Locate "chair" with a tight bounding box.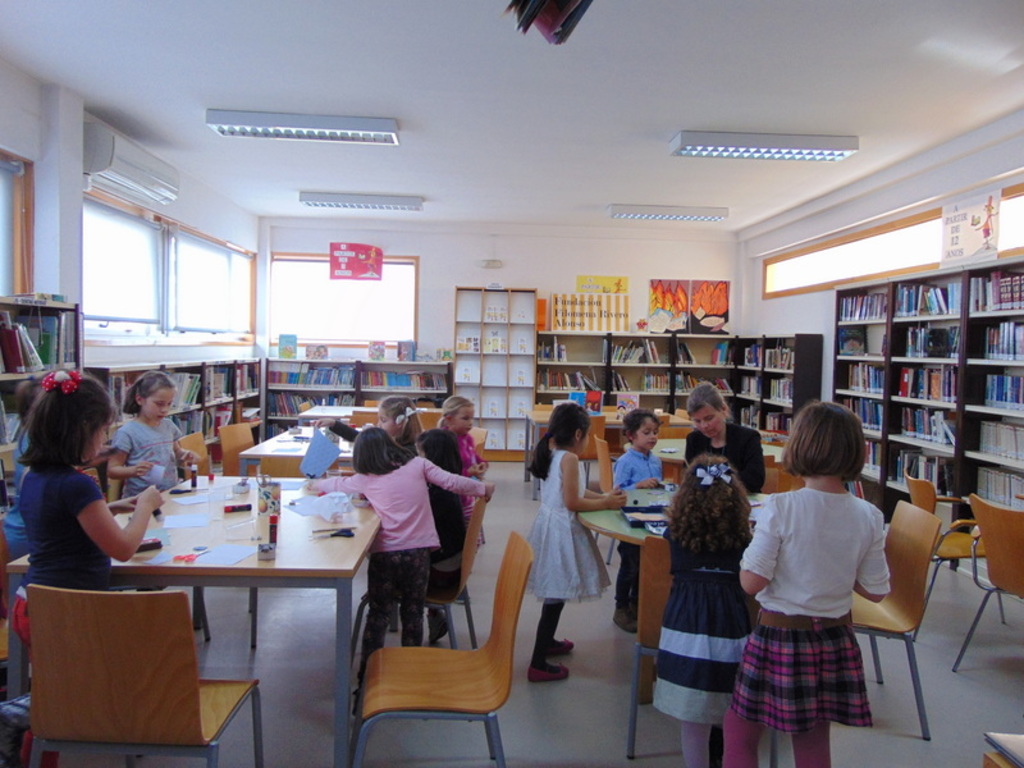
(left=351, top=408, right=384, bottom=430).
